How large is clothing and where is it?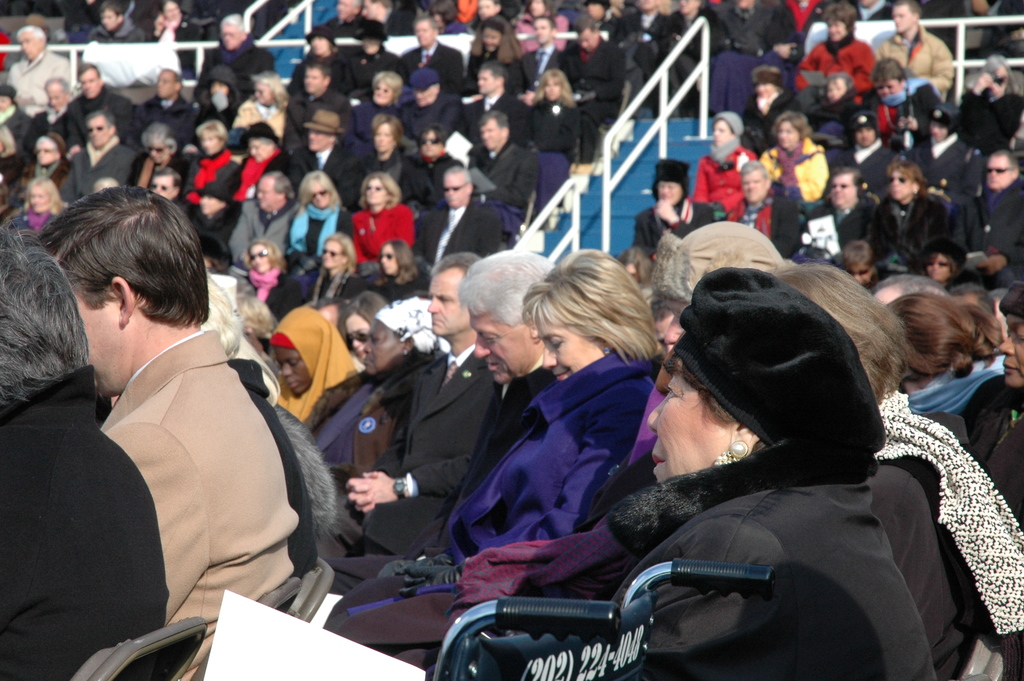
Bounding box: pyautogui.locateOnScreen(291, 347, 438, 491).
